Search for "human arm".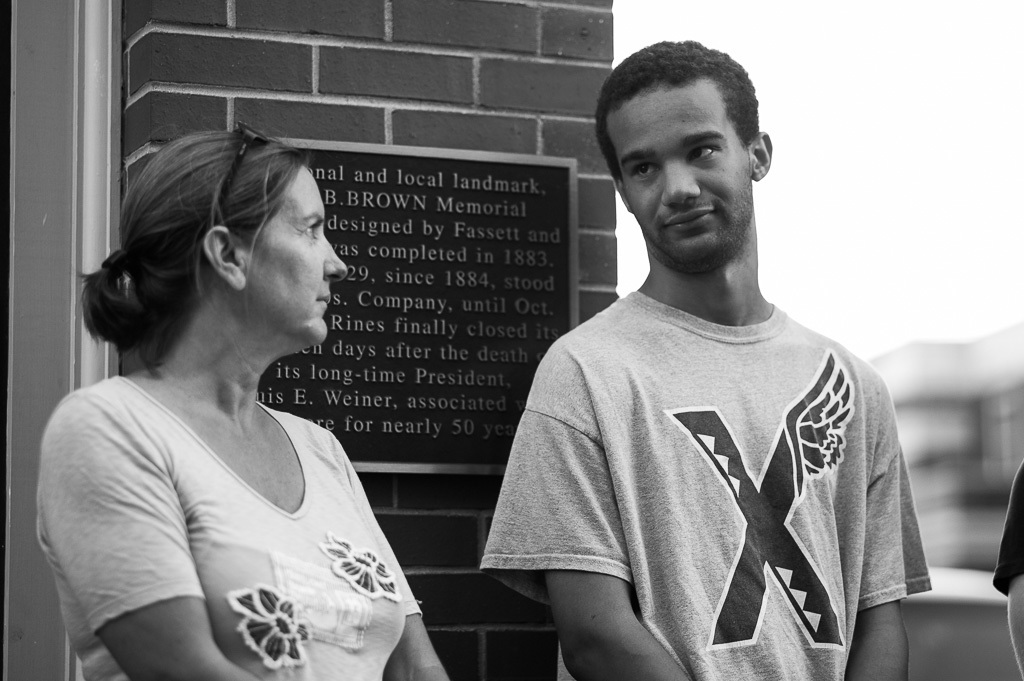
Found at (992,455,1023,680).
